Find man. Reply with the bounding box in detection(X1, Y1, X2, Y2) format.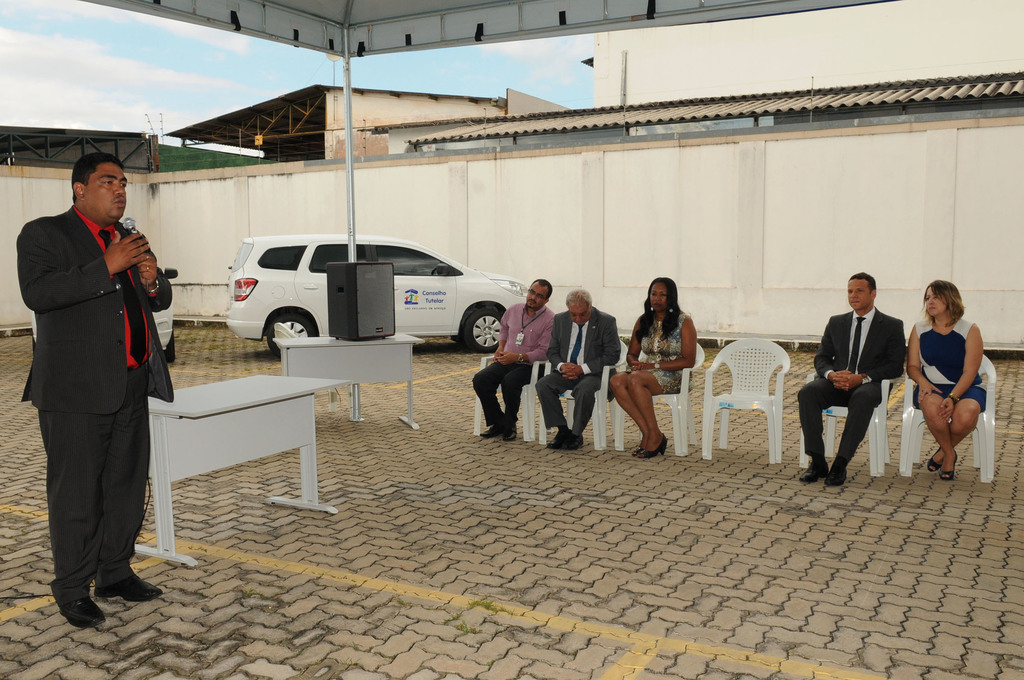
detection(533, 288, 622, 451).
